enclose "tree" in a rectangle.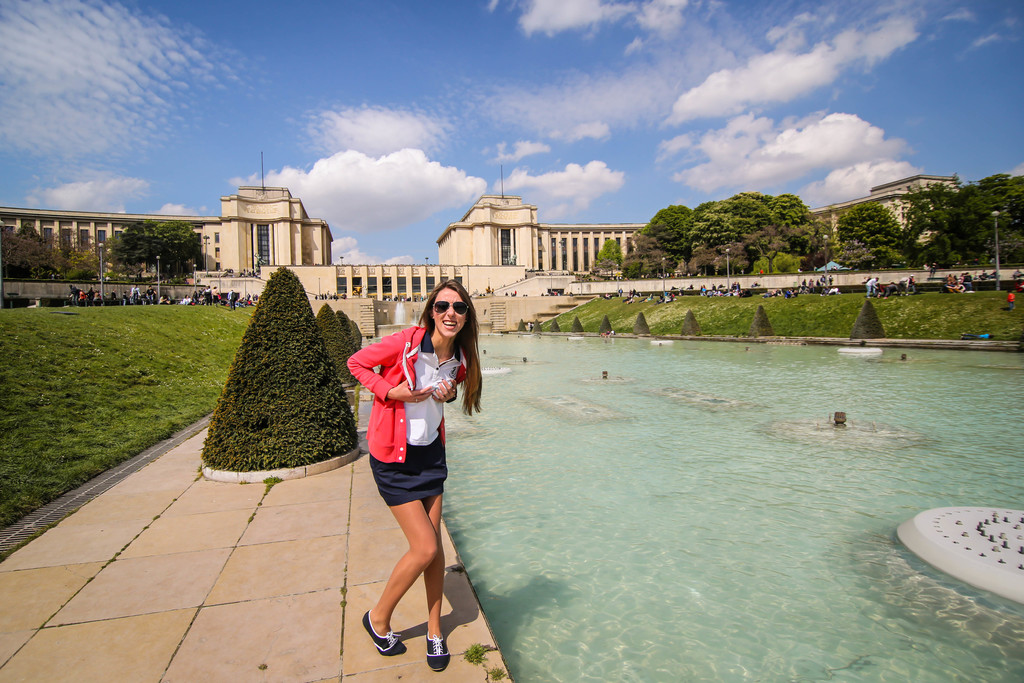
BBox(114, 218, 157, 278).
